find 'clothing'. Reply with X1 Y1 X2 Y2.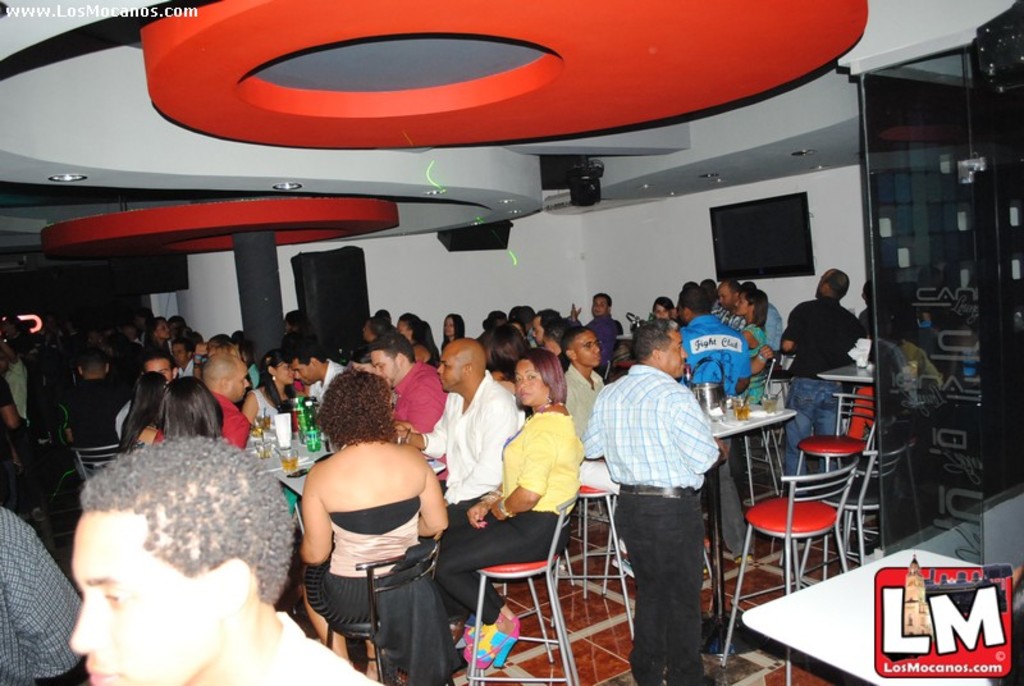
65 369 136 477.
